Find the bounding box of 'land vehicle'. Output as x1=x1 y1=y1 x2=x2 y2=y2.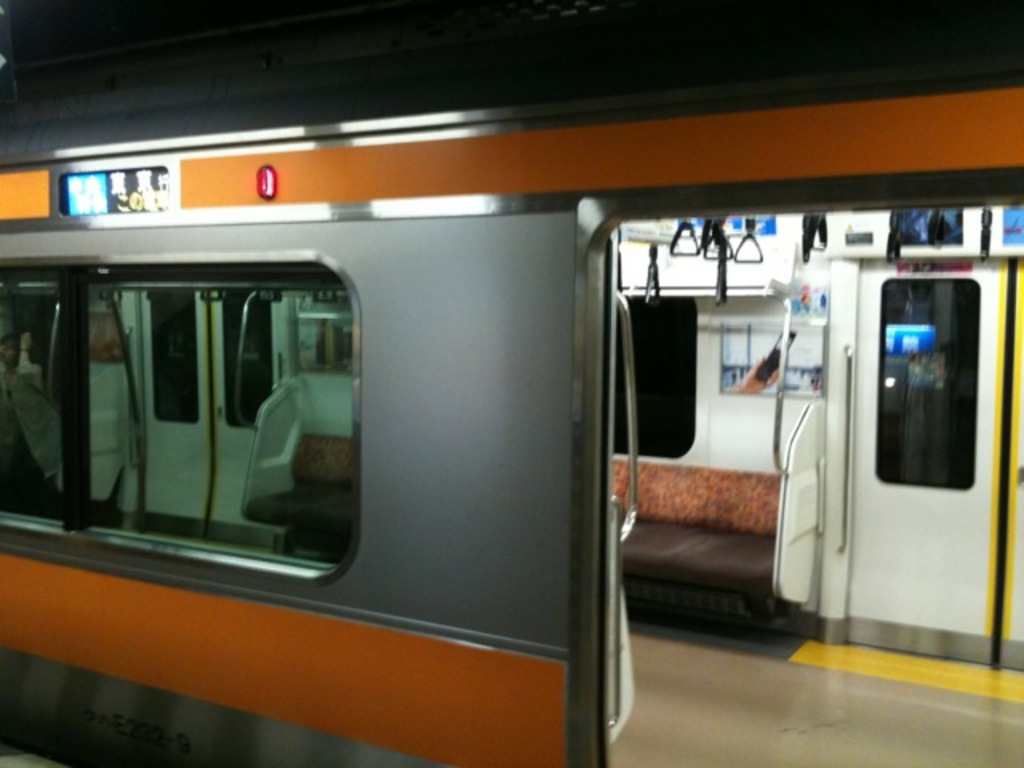
x1=0 y1=0 x2=1022 y2=766.
